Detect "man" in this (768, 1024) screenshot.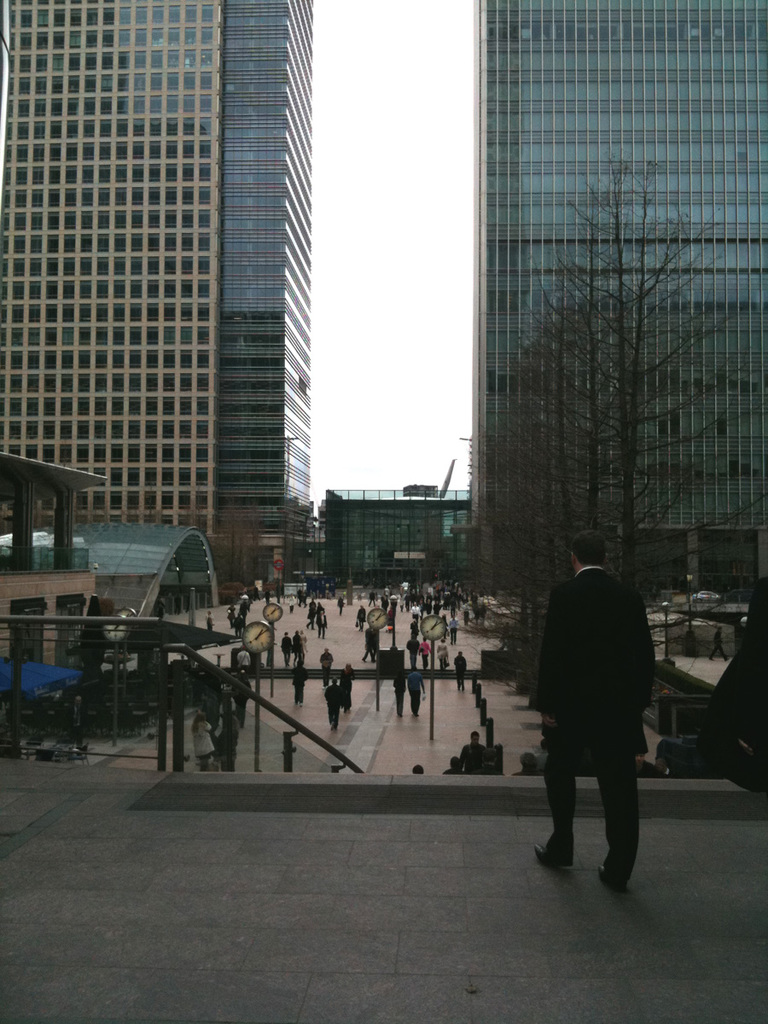
Detection: select_region(709, 627, 730, 659).
